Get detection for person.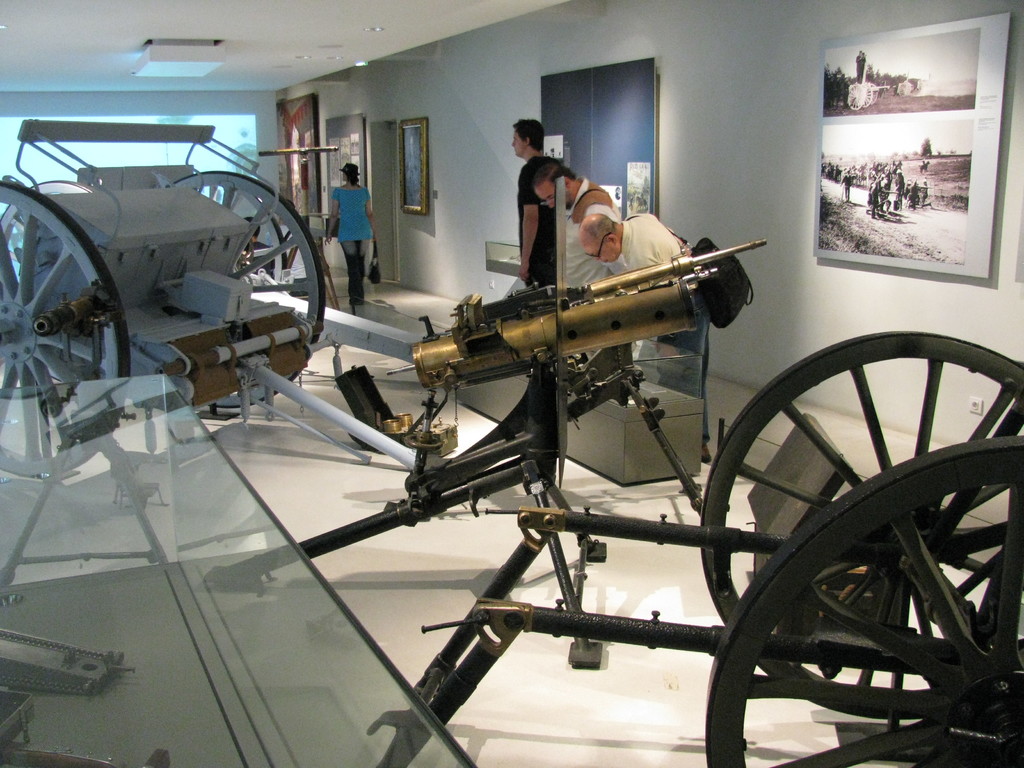
Detection: rect(575, 207, 711, 459).
